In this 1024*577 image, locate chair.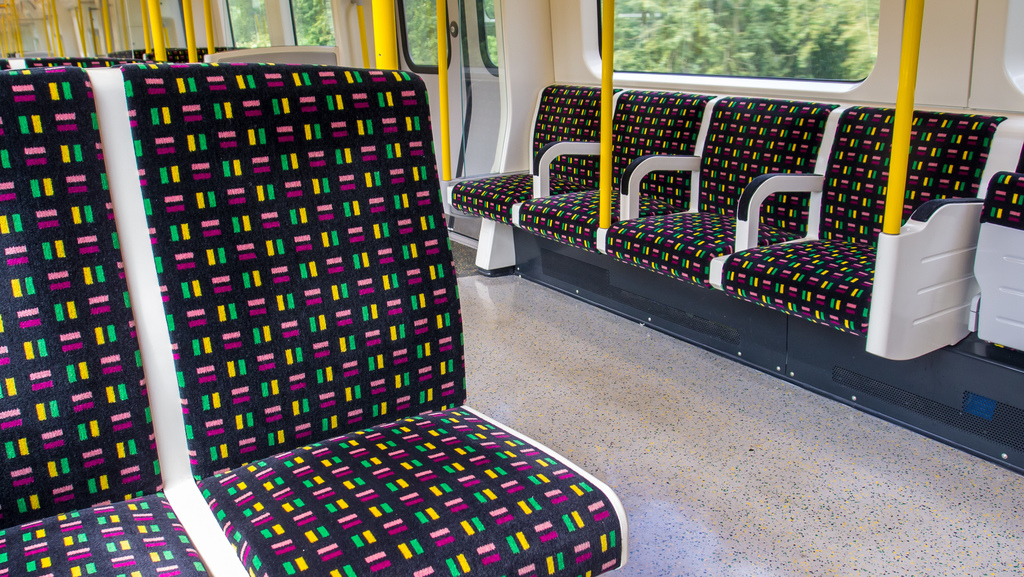
Bounding box: detection(439, 78, 618, 242).
